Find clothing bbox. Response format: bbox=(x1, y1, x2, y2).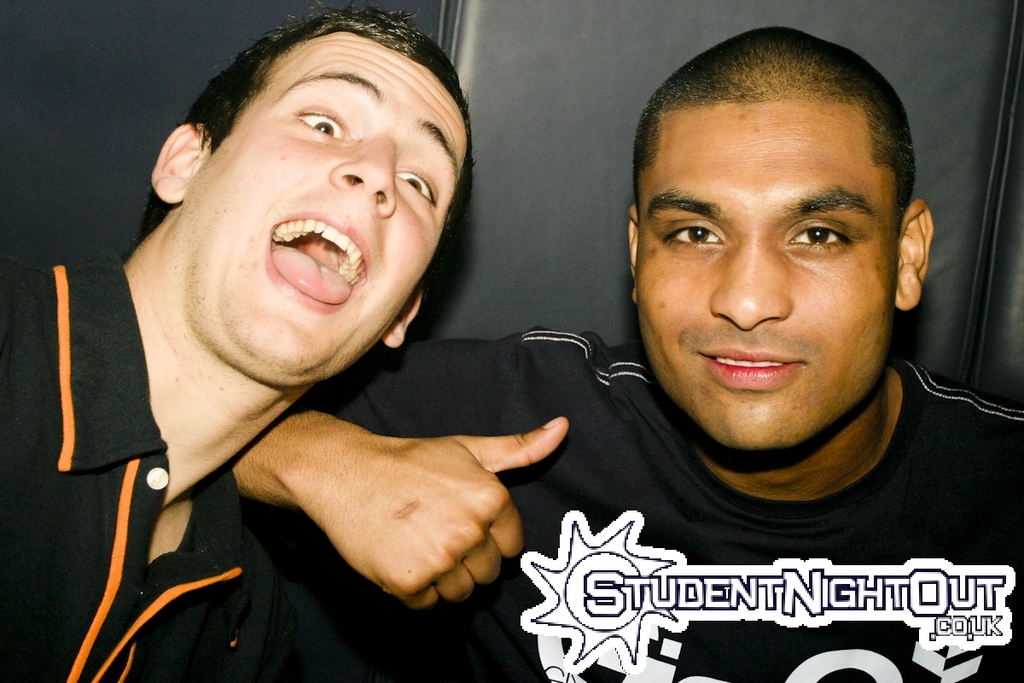
bbox=(3, 237, 330, 682).
